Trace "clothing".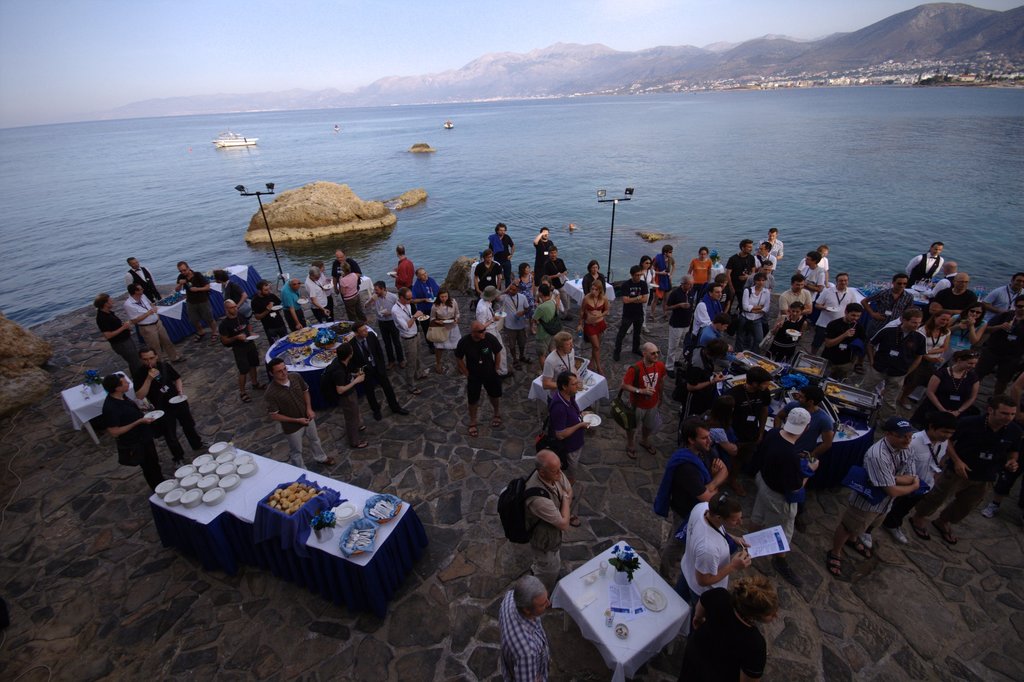
Traced to (872,332,913,398).
